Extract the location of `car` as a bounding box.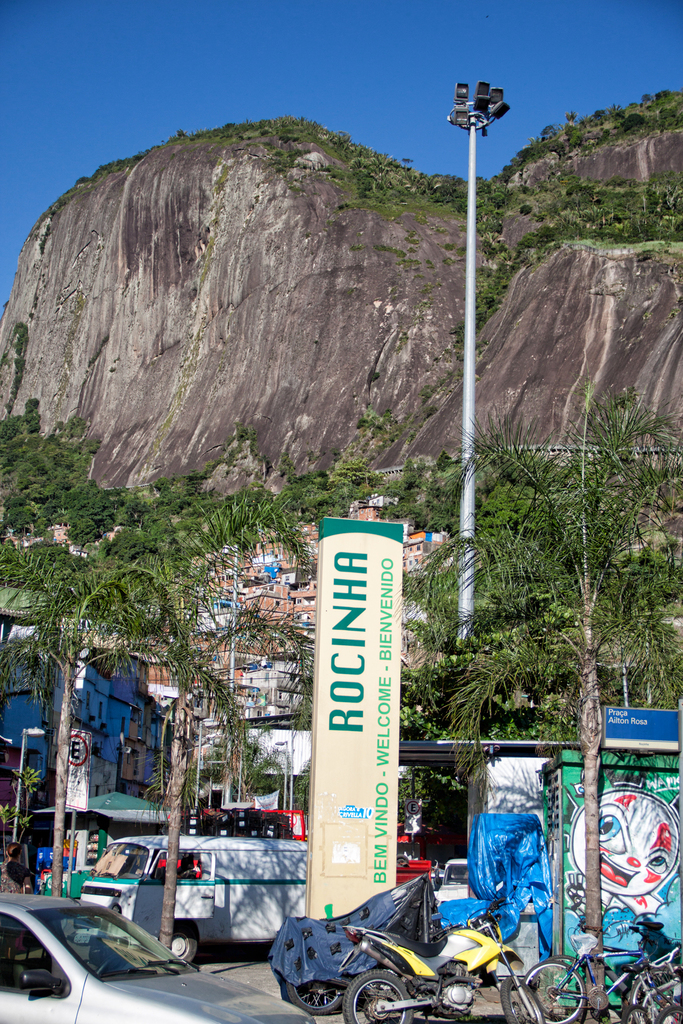
l=0, t=891, r=312, b=1023.
